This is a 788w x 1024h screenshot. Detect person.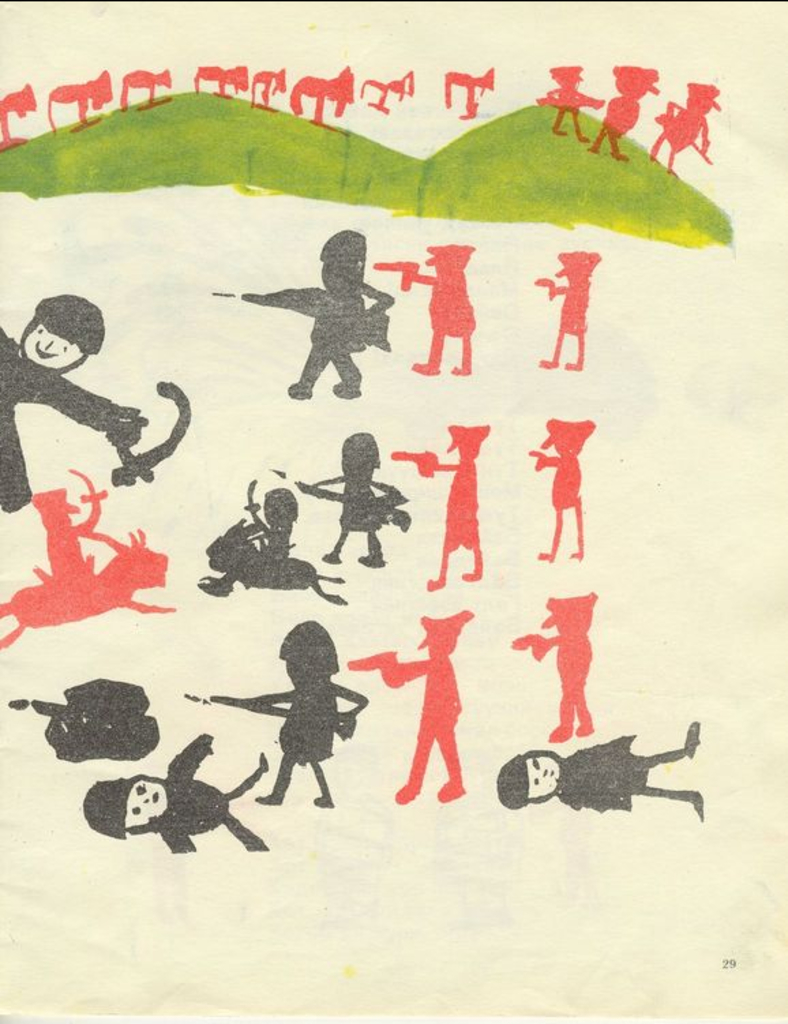
box(324, 428, 389, 558).
